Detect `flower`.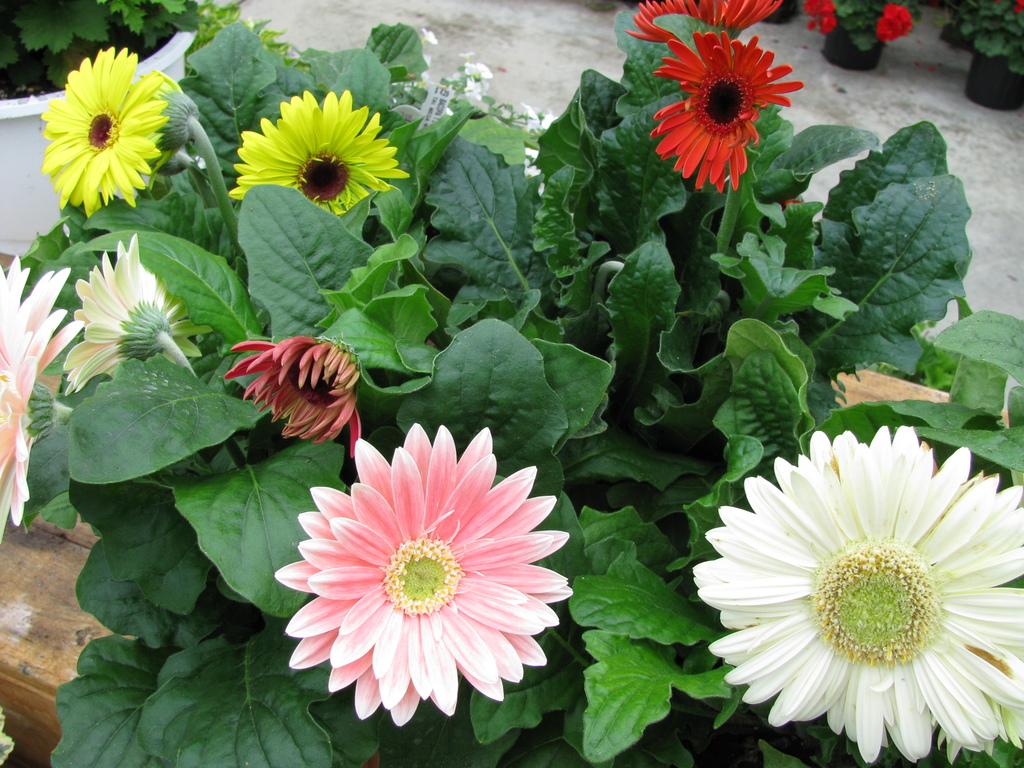
Detected at left=459, top=50, right=473, bottom=58.
